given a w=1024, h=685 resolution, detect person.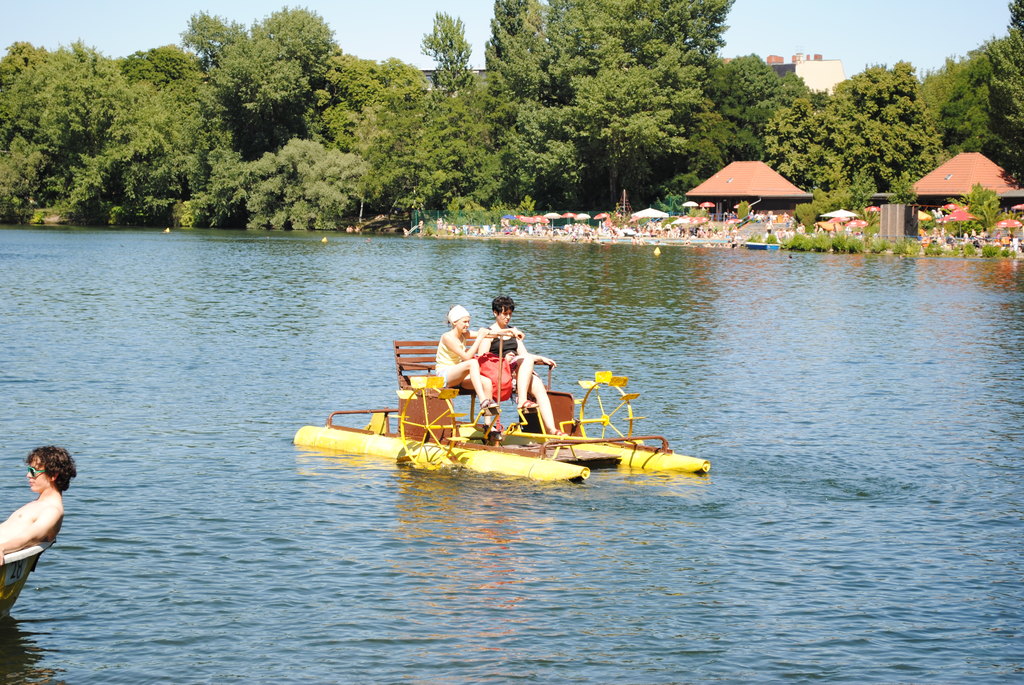
{"x1": 0, "y1": 437, "x2": 78, "y2": 553}.
